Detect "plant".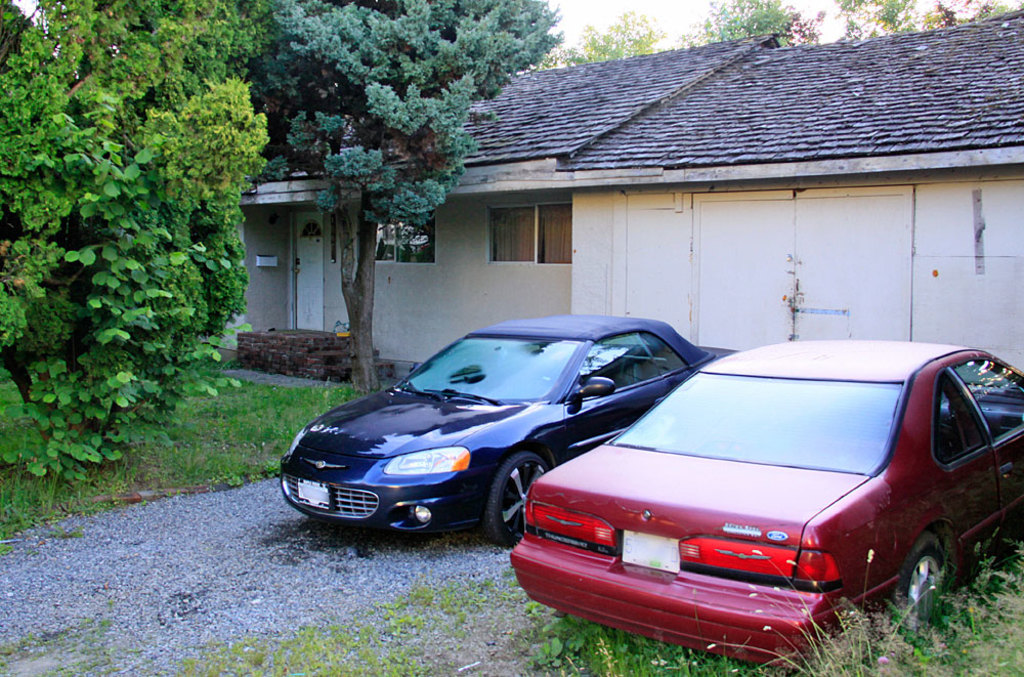
Detected at 924:527:1023:675.
